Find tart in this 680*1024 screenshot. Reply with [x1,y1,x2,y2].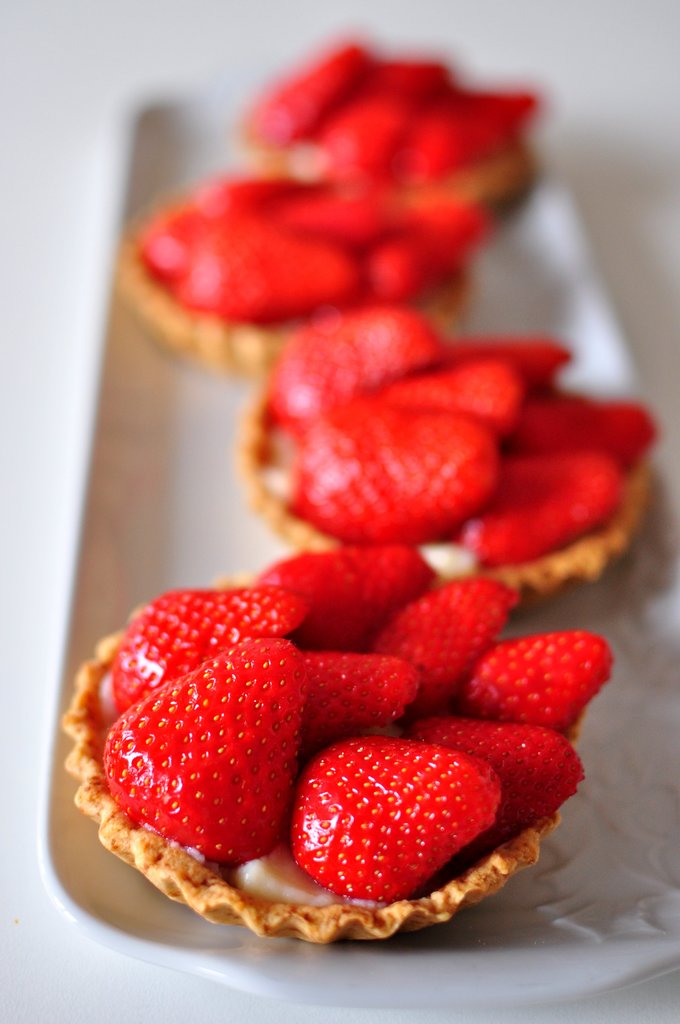
[228,307,667,607].
